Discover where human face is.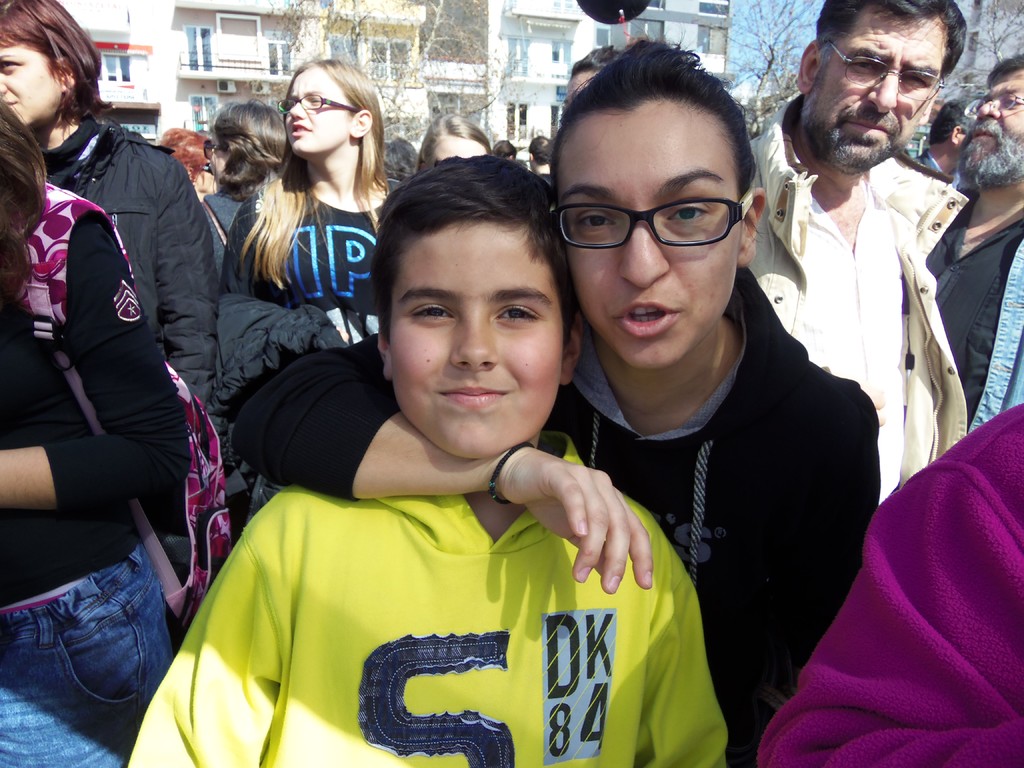
Discovered at select_region(0, 42, 55, 119).
